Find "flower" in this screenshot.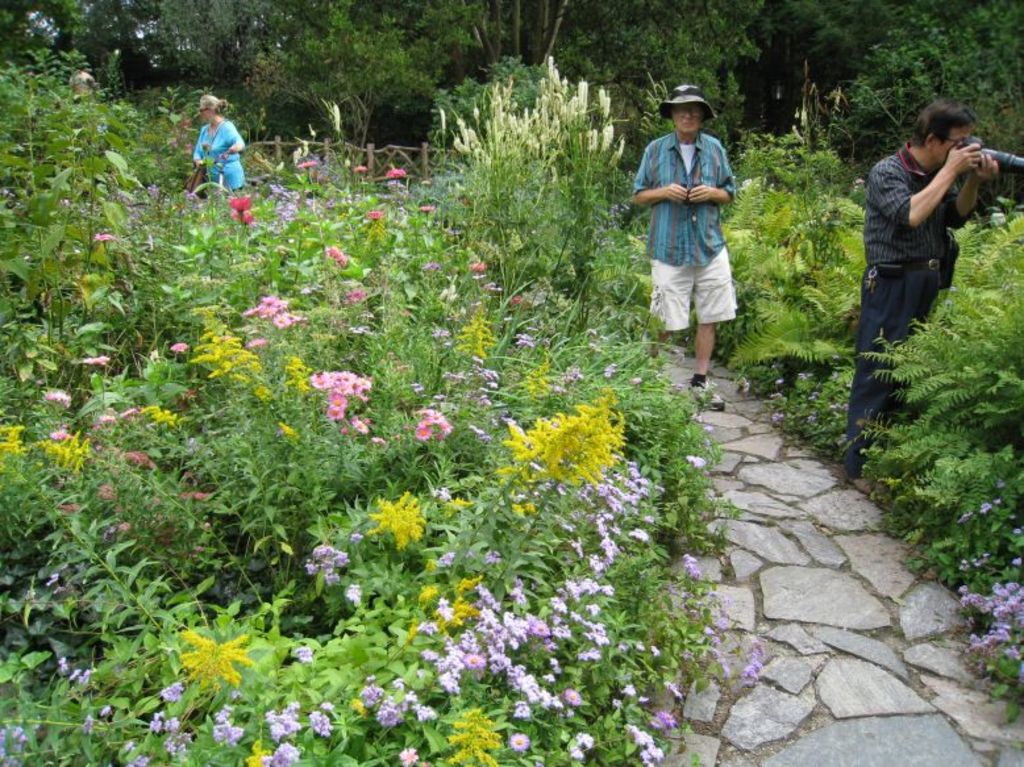
The bounding box for "flower" is 387,164,409,183.
